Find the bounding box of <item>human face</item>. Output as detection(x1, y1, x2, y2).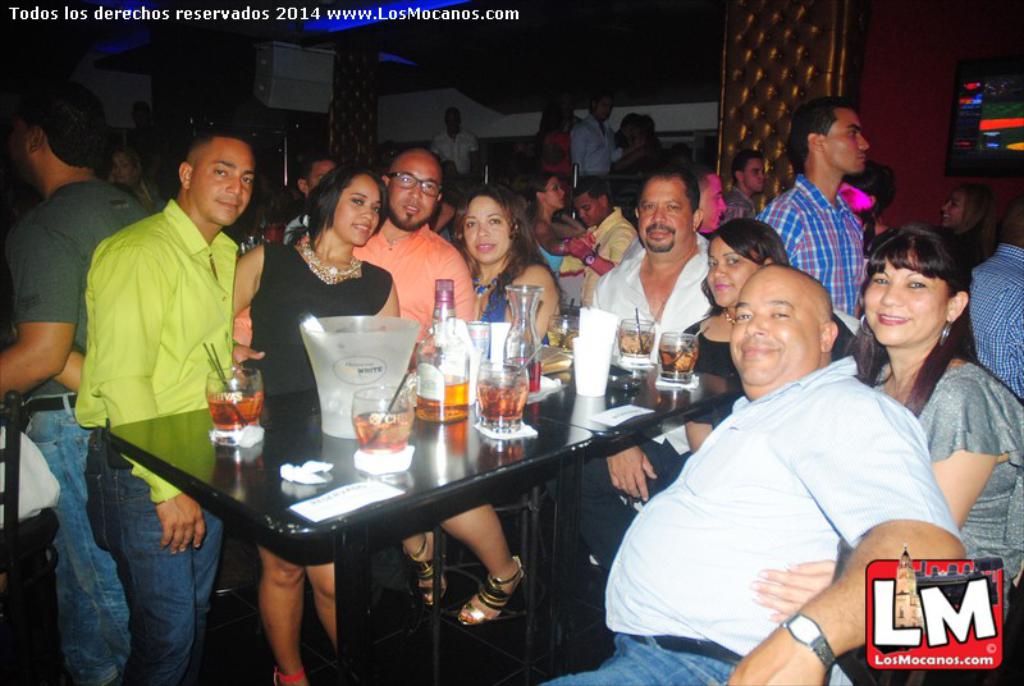
detection(113, 150, 133, 184).
